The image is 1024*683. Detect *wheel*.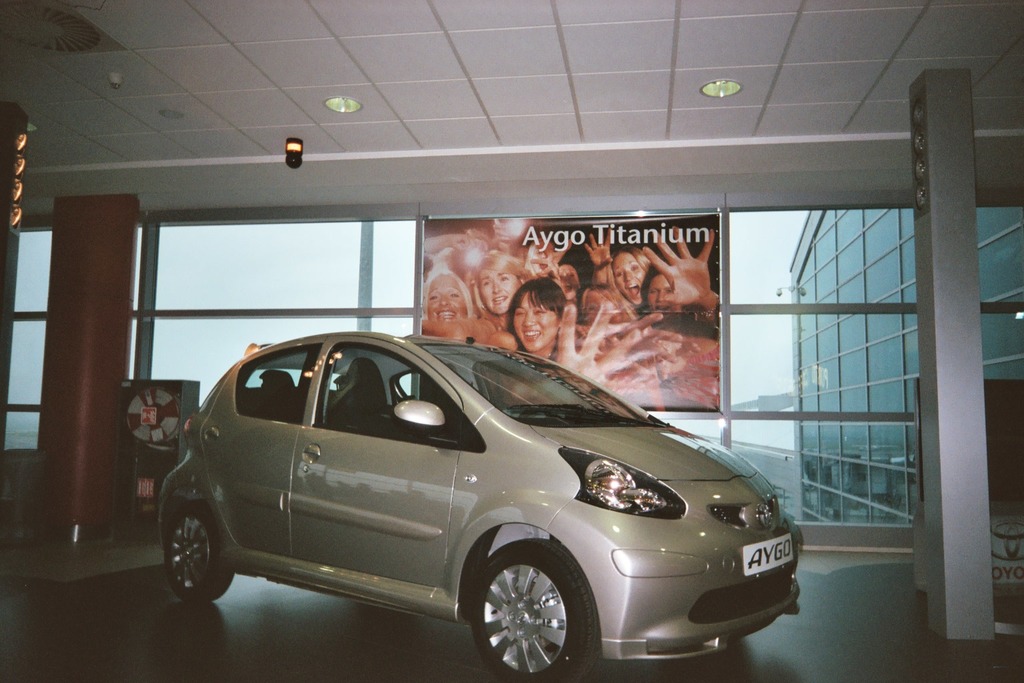
Detection: (465,534,606,682).
